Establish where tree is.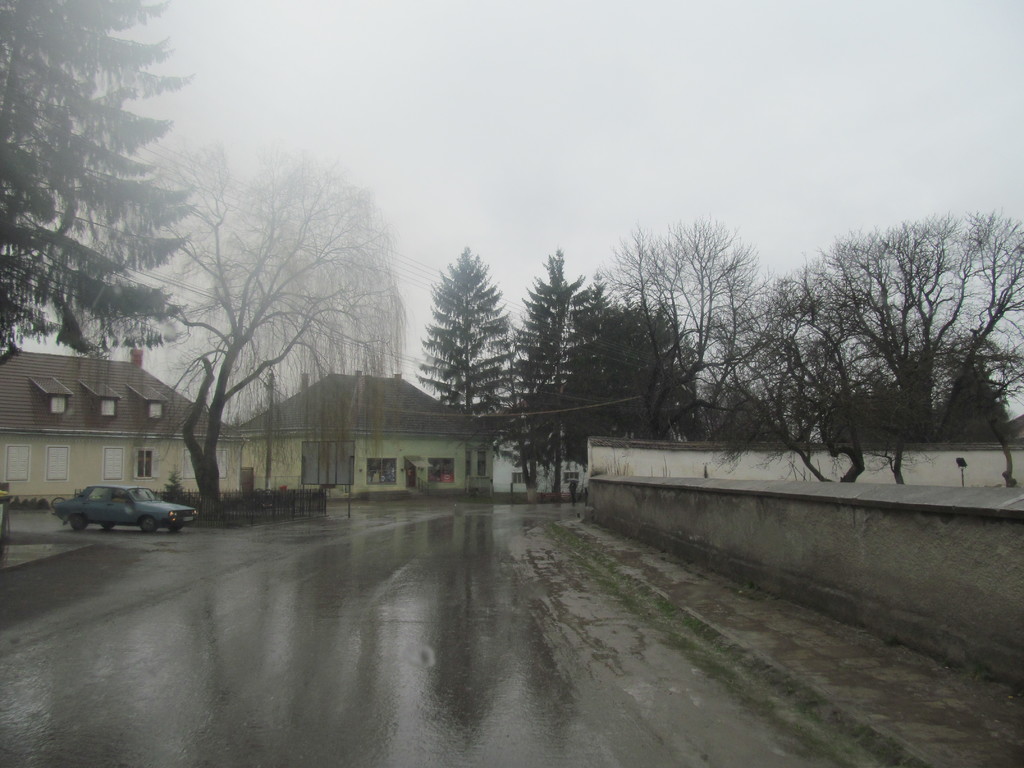
Established at detection(599, 212, 768, 444).
